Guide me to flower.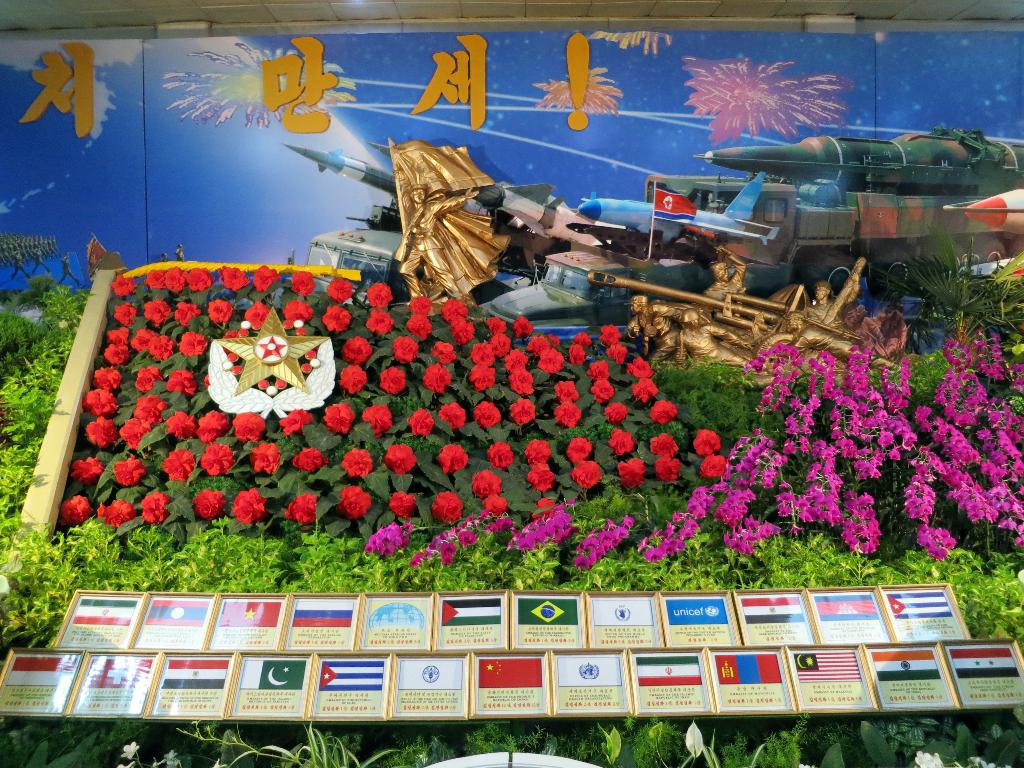
Guidance: 555, 381, 576, 400.
